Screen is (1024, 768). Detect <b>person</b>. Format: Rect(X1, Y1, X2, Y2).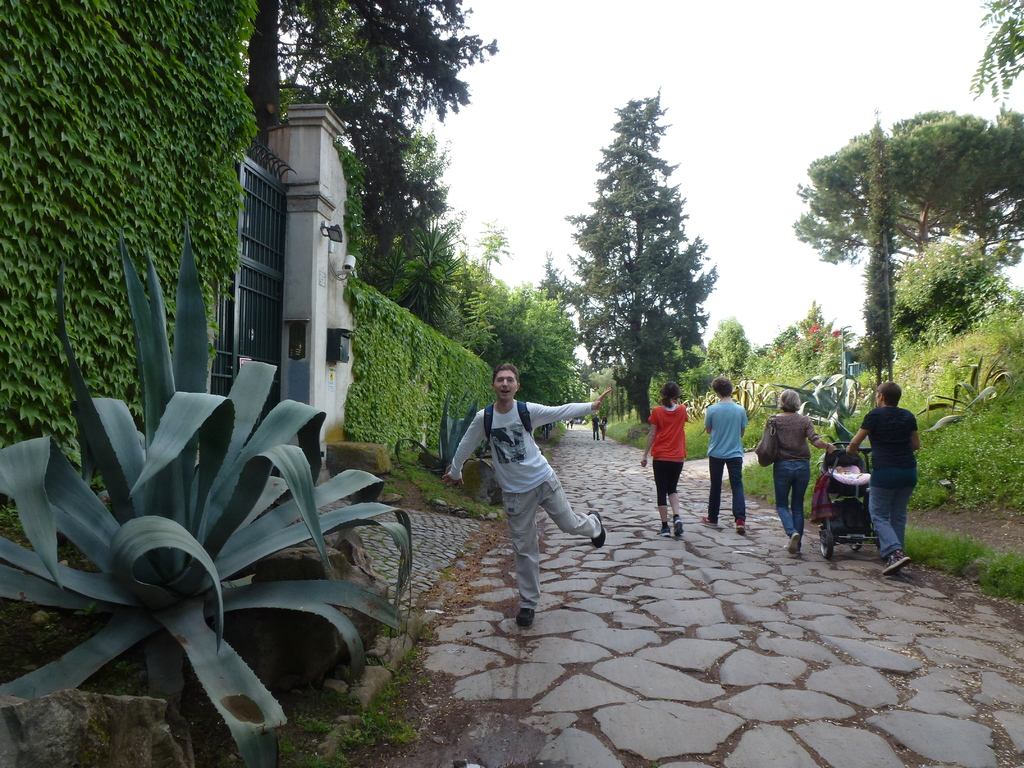
Rect(701, 375, 749, 535).
